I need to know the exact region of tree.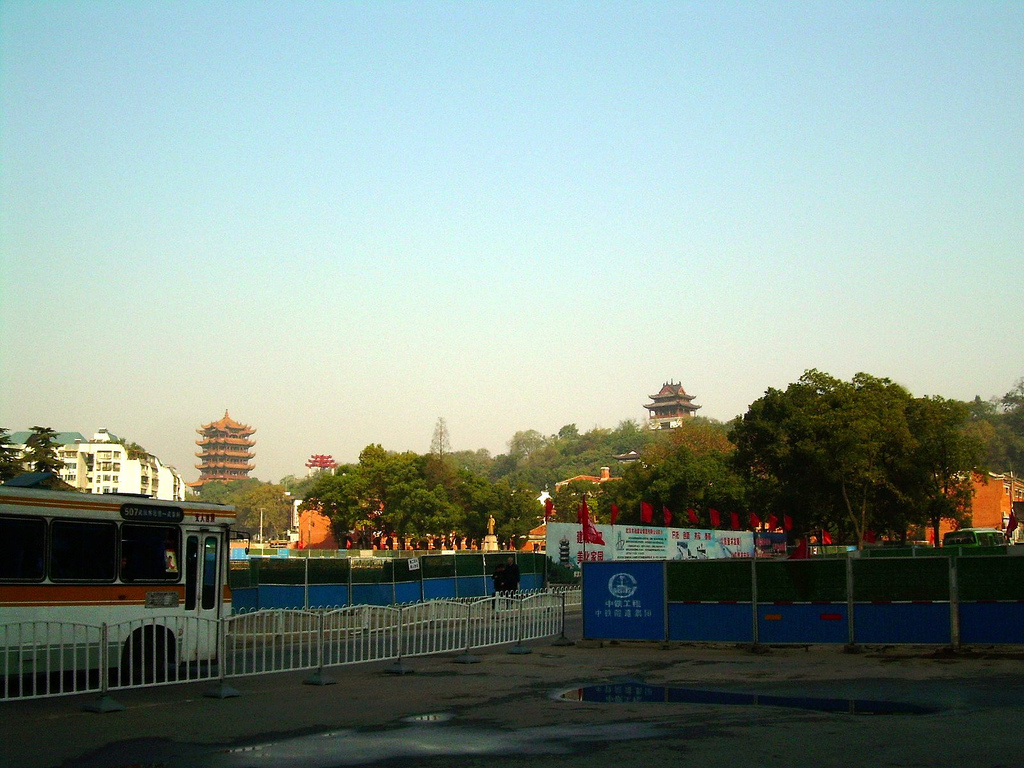
Region: <box>355,443,509,550</box>.
